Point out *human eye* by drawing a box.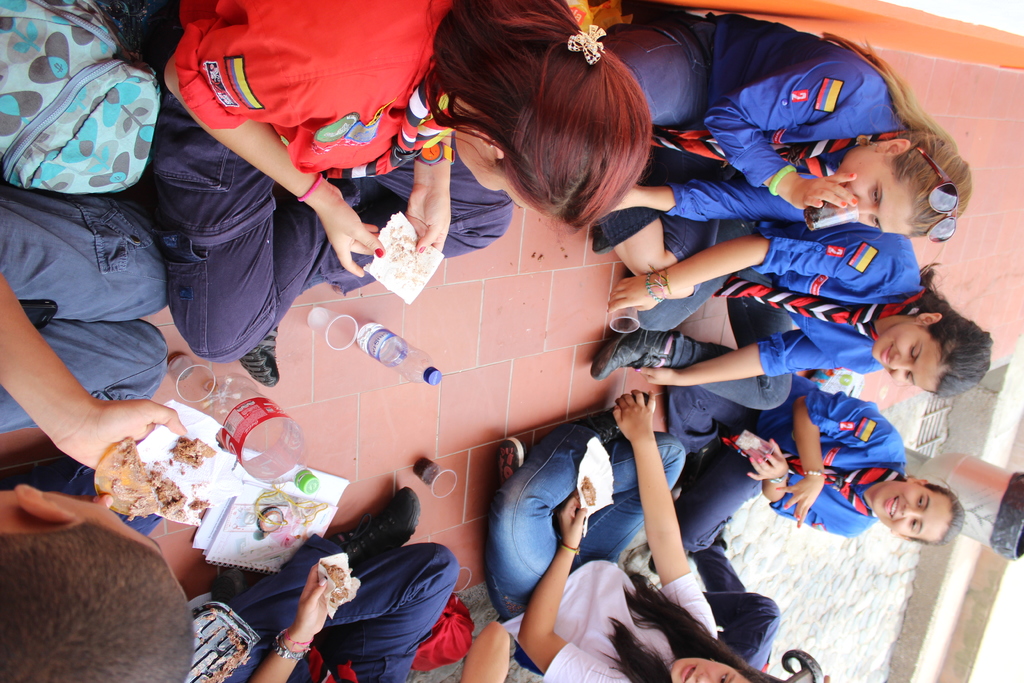
region(909, 340, 920, 361).
